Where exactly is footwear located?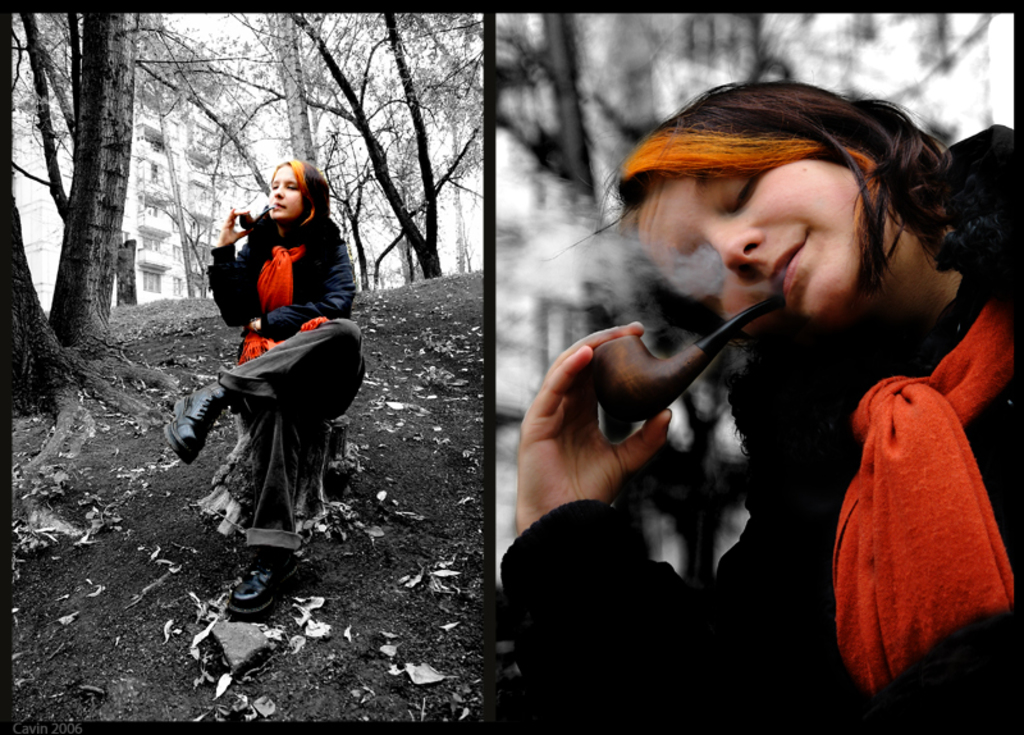
Its bounding box is locate(163, 375, 233, 466).
